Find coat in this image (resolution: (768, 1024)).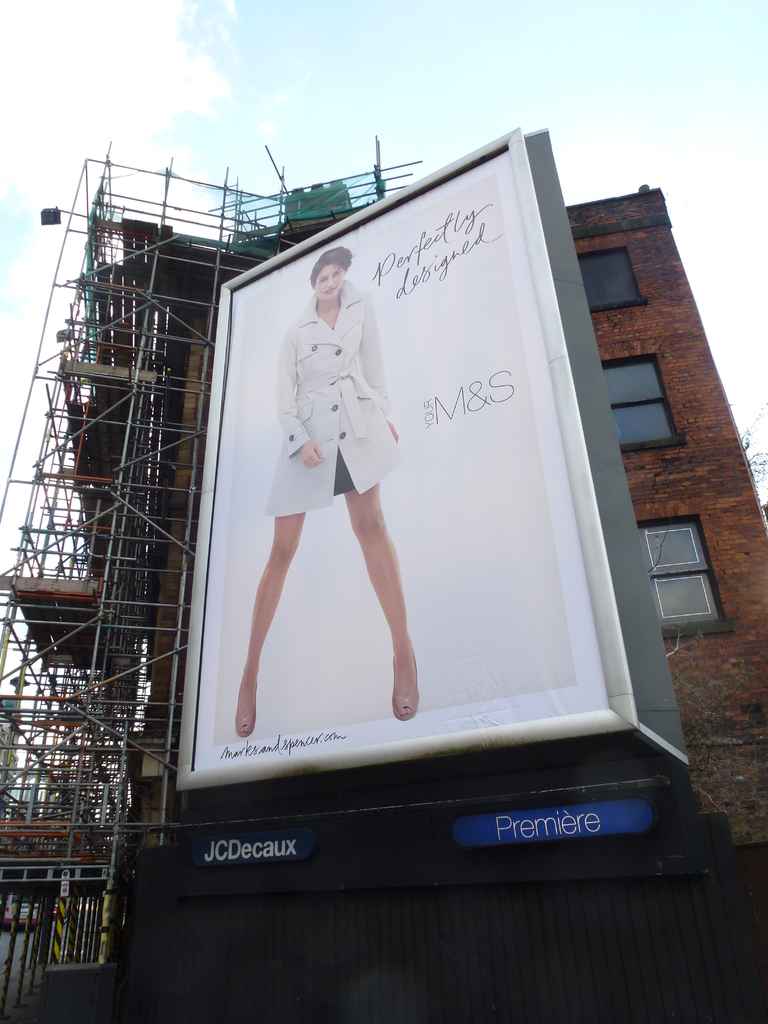
x1=264 y1=299 x2=412 y2=519.
